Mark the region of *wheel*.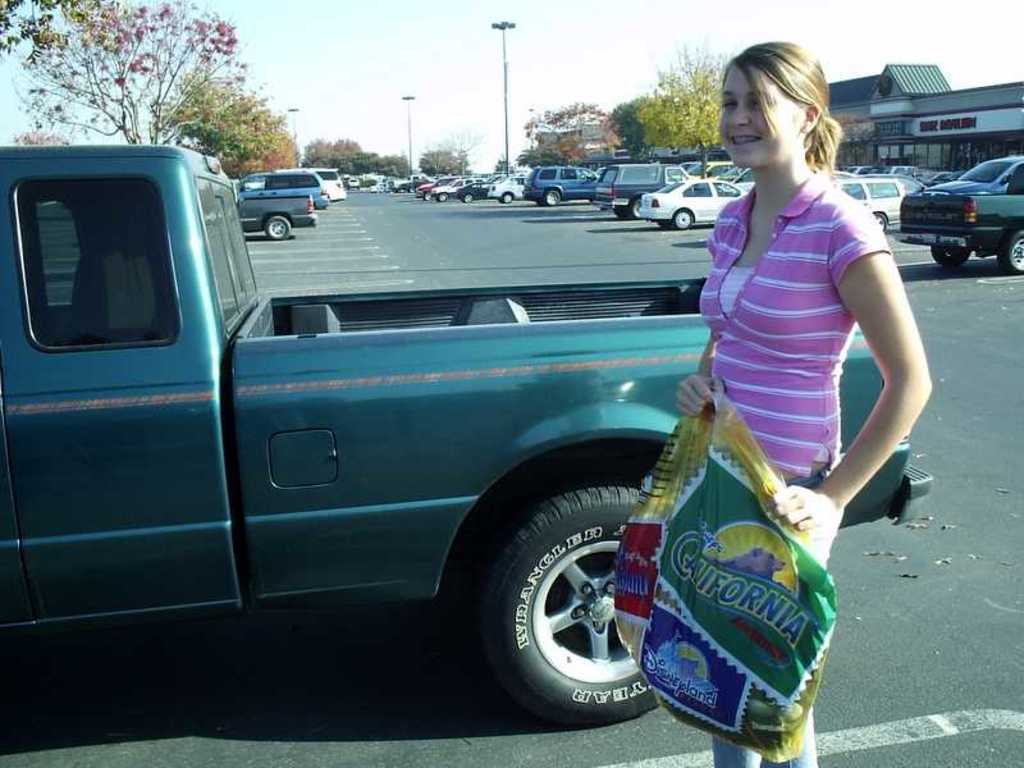
Region: x1=421 y1=189 x2=431 y2=200.
